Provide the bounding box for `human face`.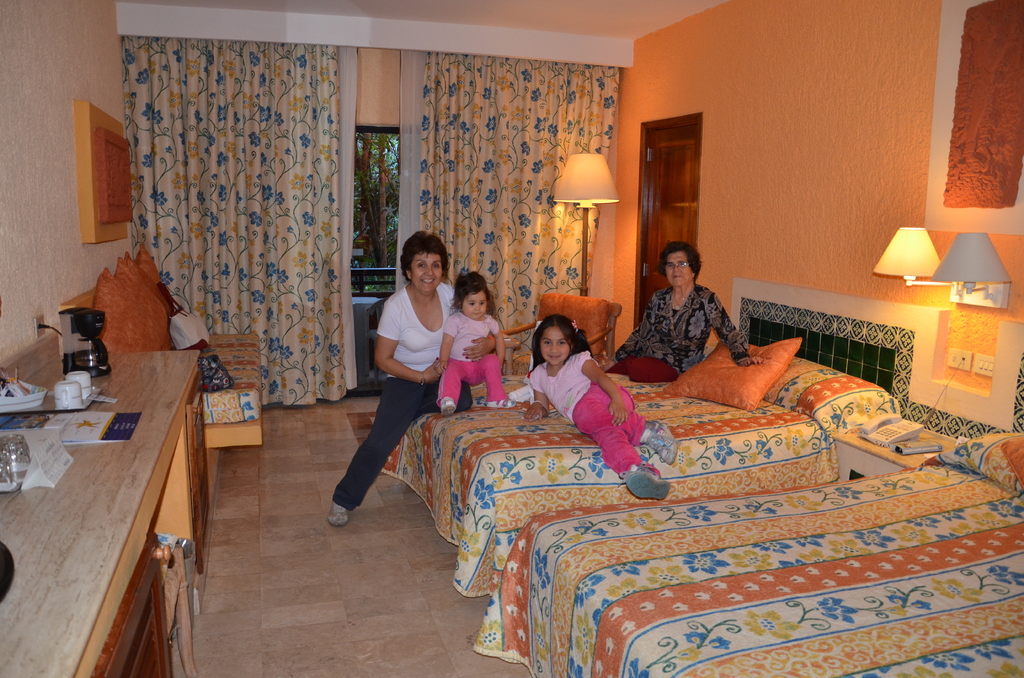
region(462, 292, 491, 322).
